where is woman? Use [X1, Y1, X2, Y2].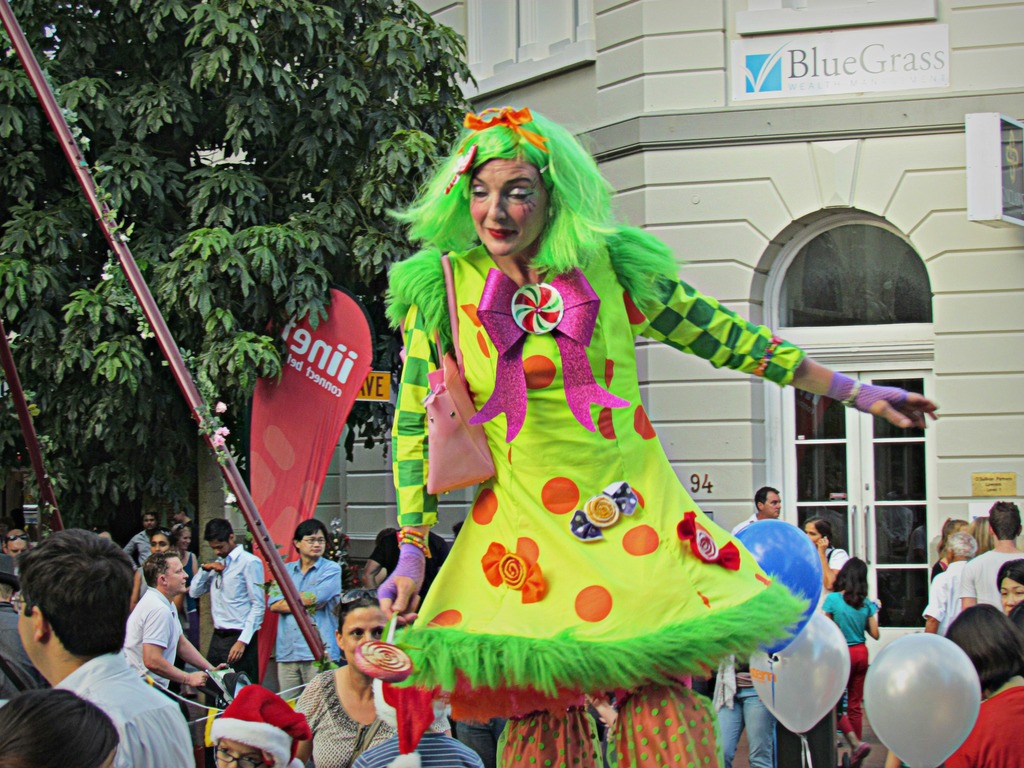
[172, 524, 203, 643].
